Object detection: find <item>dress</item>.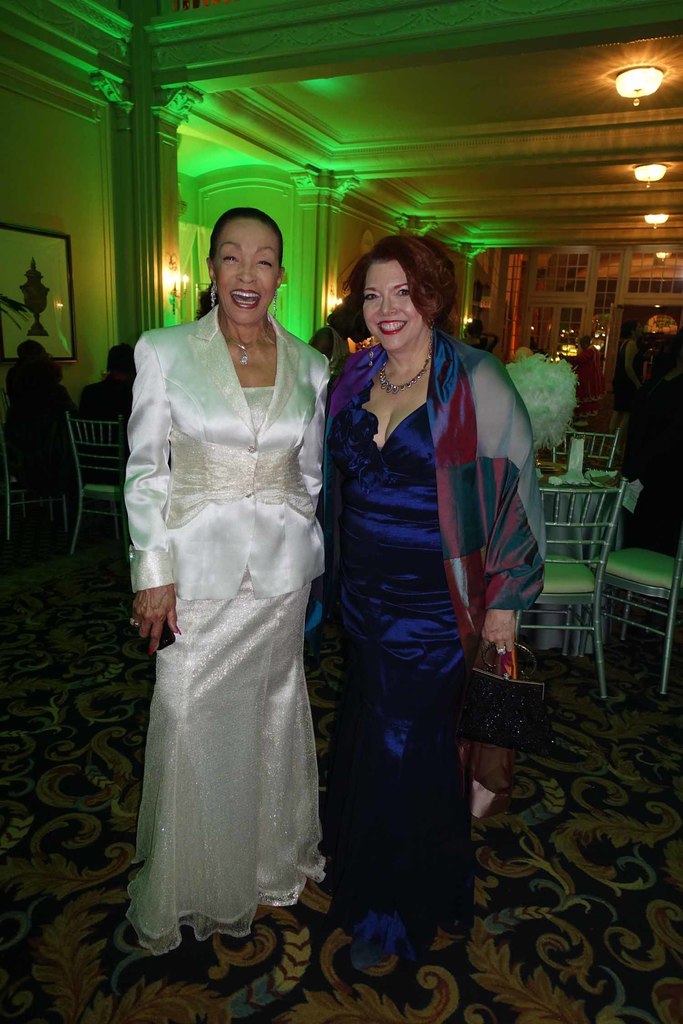
bbox(111, 259, 342, 800).
